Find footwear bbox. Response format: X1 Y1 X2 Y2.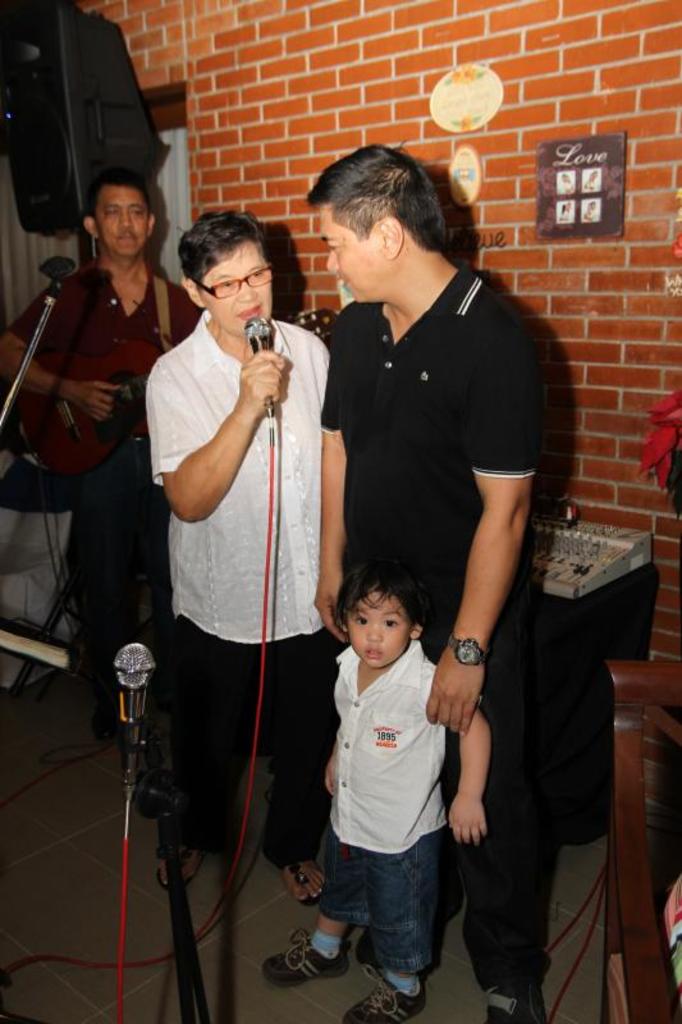
152 842 209 892.
